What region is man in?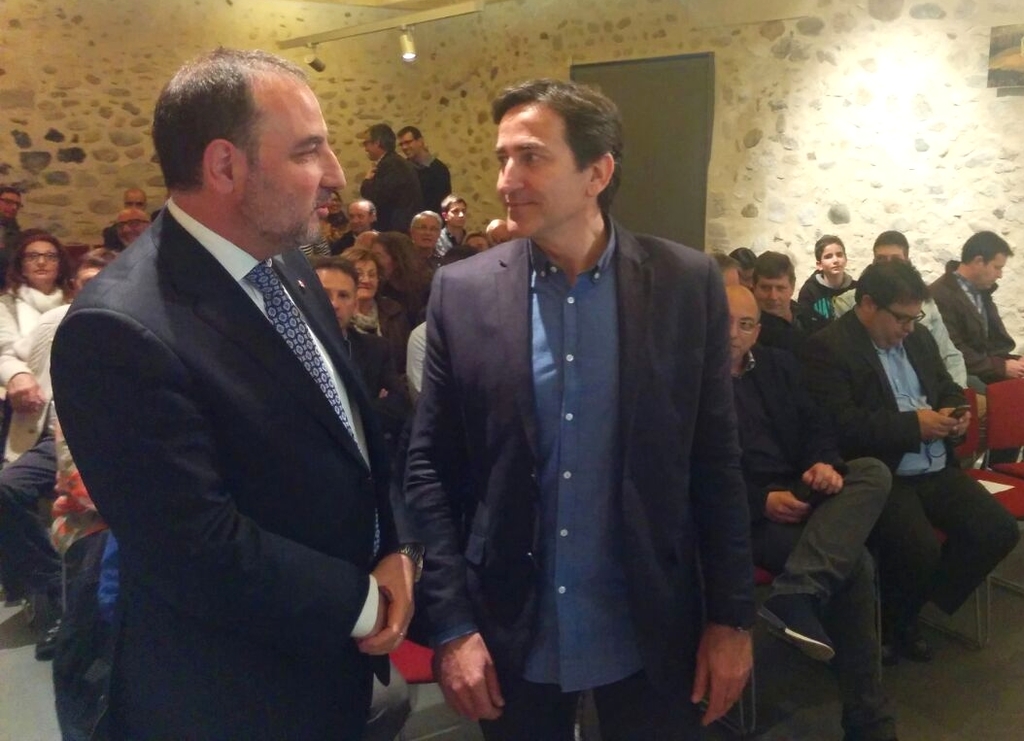
[x1=746, y1=247, x2=824, y2=351].
